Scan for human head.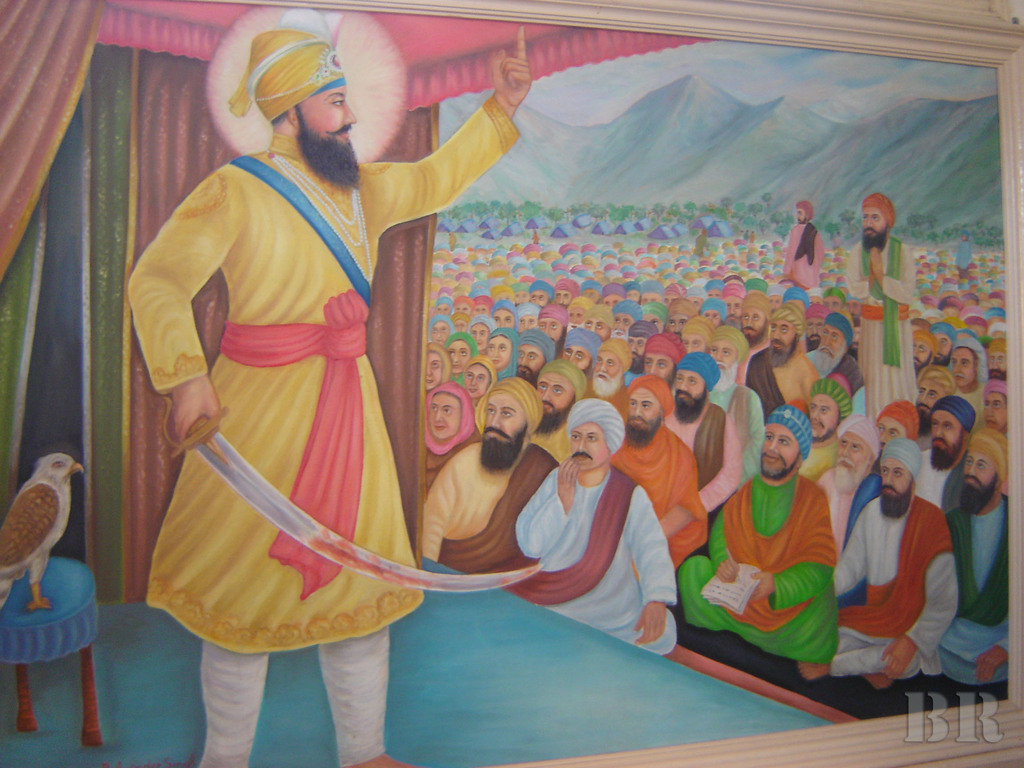
Scan result: detection(584, 300, 616, 333).
